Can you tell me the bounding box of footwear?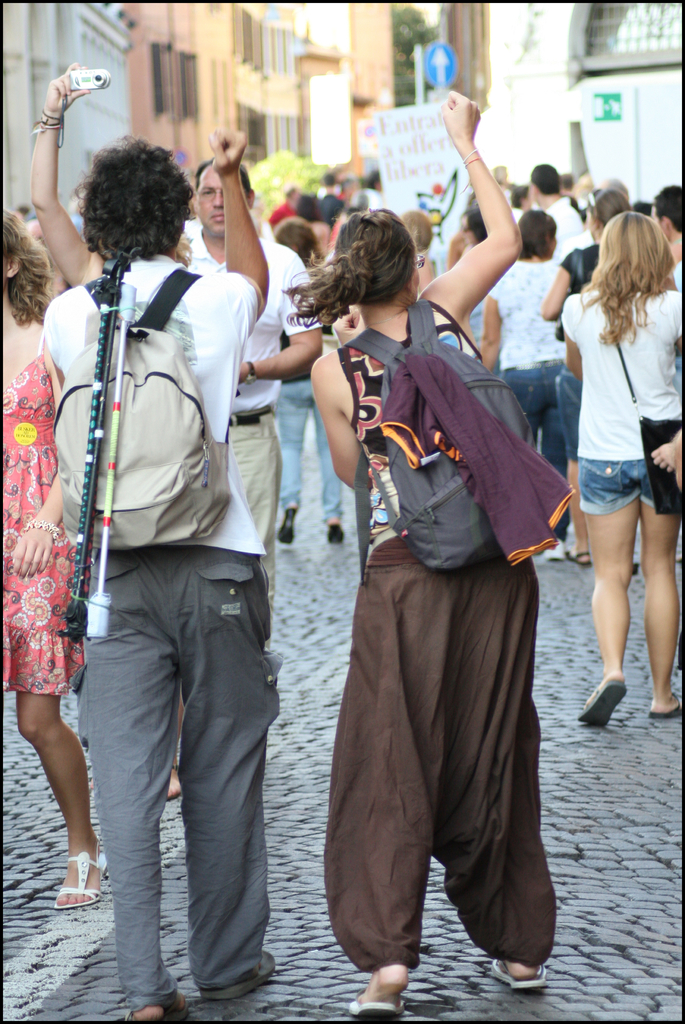
(left=277, top=509, right=294, bottom=545).
